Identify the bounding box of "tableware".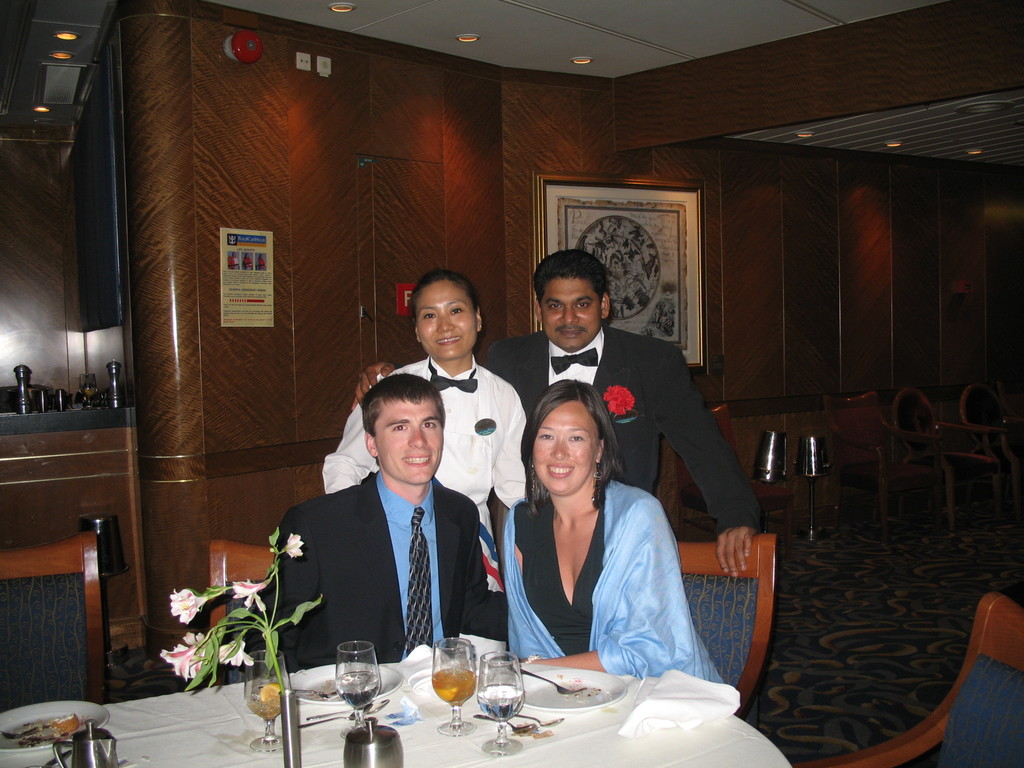
Rect(38, 390, 50, 406).
